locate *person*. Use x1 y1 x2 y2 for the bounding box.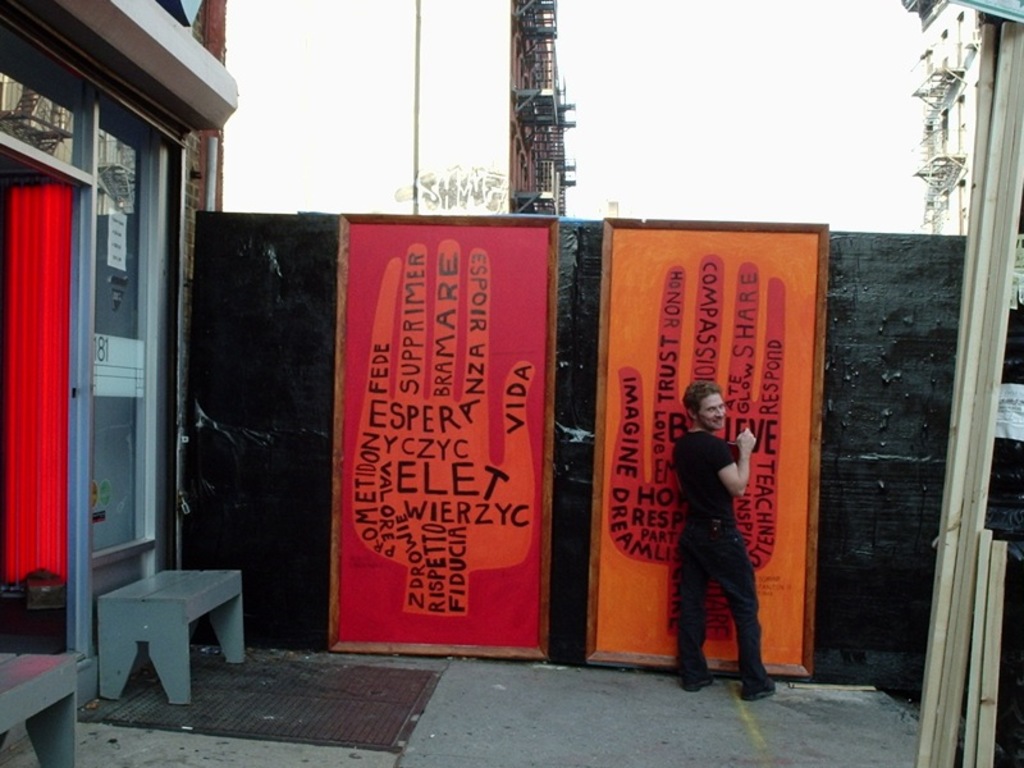
677 383 776 699.
